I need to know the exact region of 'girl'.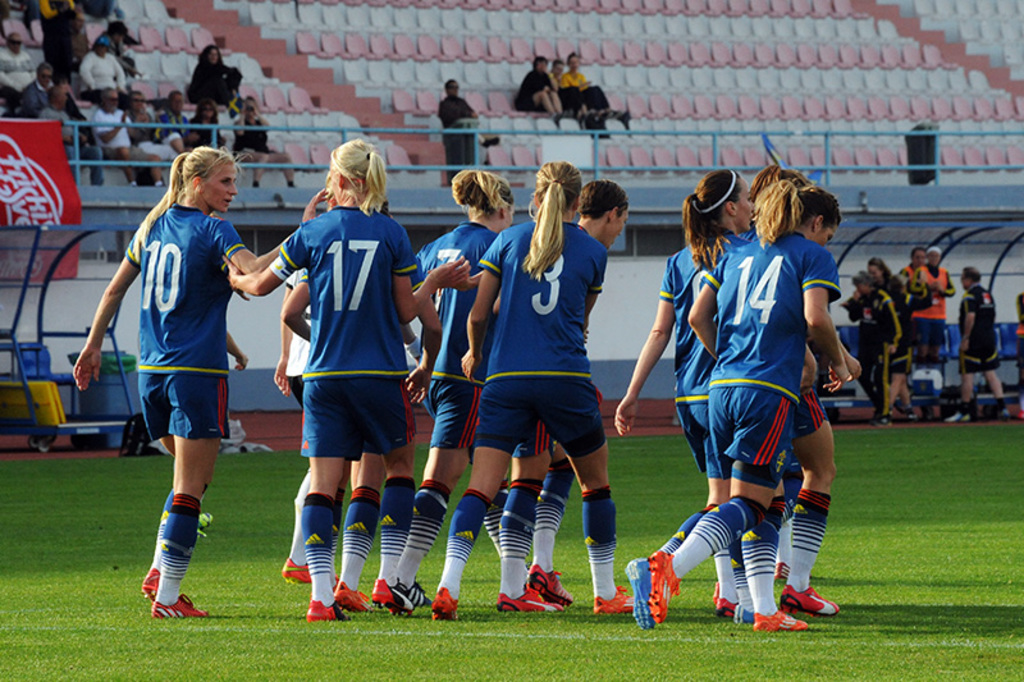
Region: (x1=609, y1=161, x2=786, y2=633).
